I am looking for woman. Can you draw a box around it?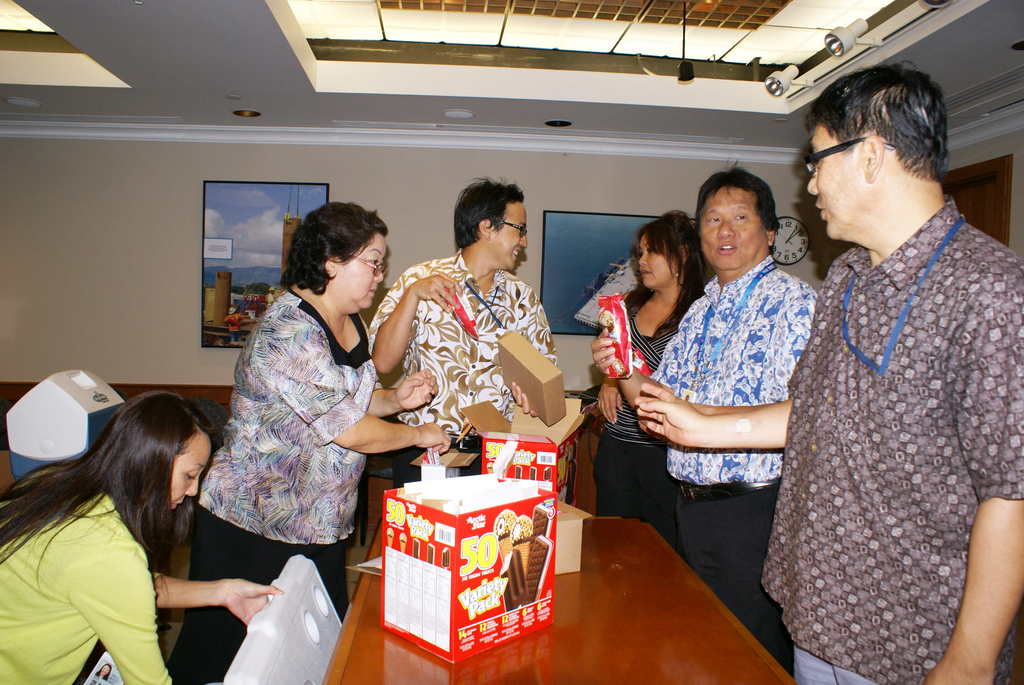
Sure, the bounding box is [14, 367, 248, 684].
